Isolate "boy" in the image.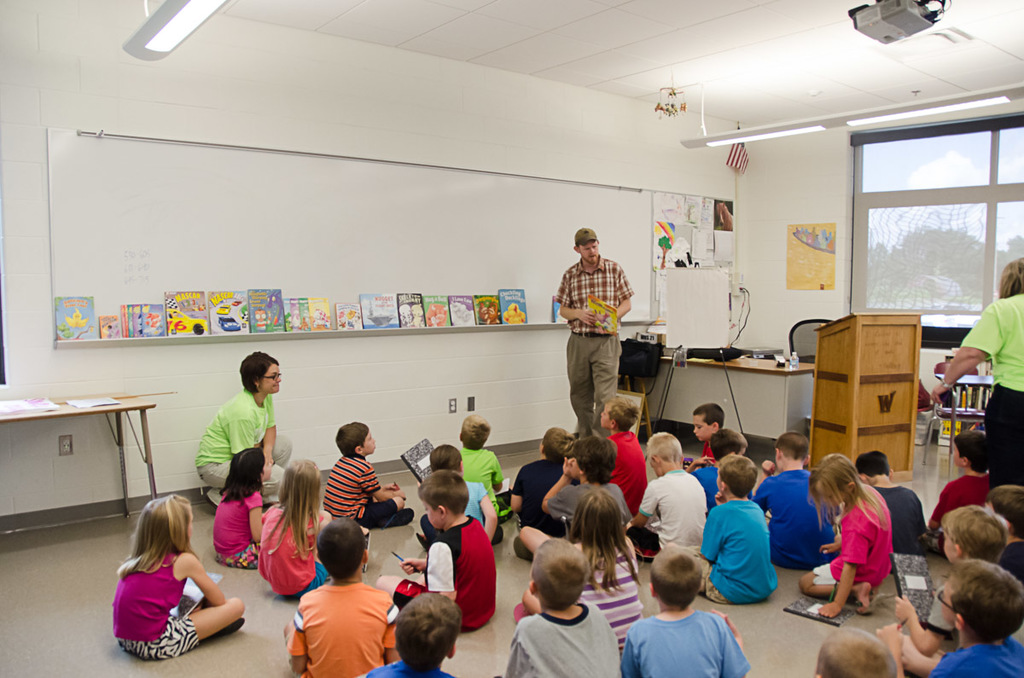
Isolated region: [369, 590, 452, 677].
